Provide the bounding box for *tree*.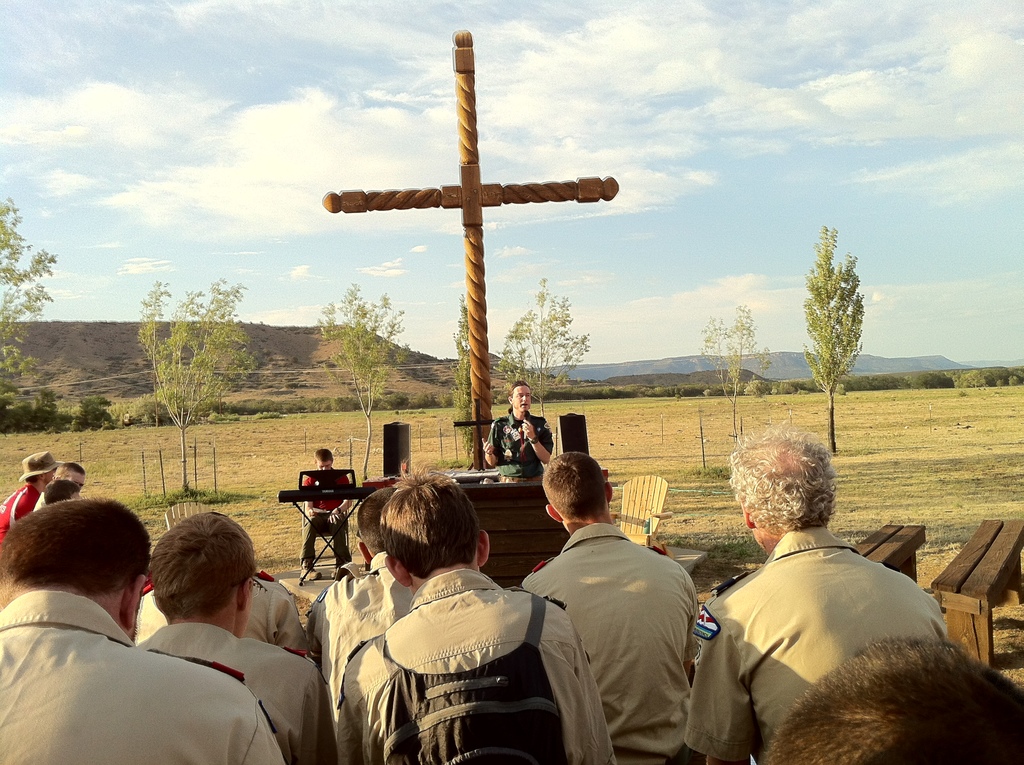
799/219/877/388.
